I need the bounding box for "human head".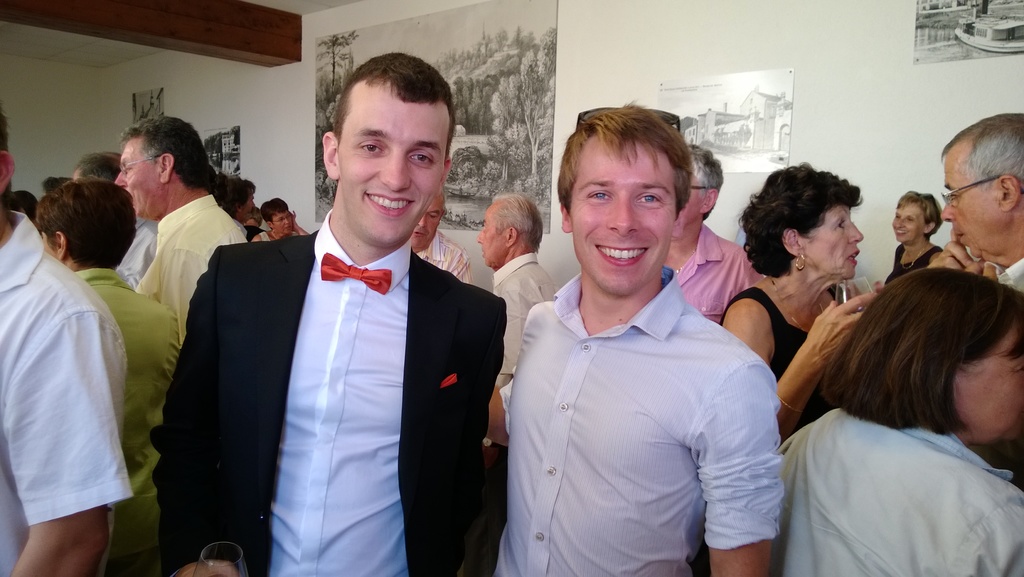
Here it is: locate(0, 111, 17, 213).
